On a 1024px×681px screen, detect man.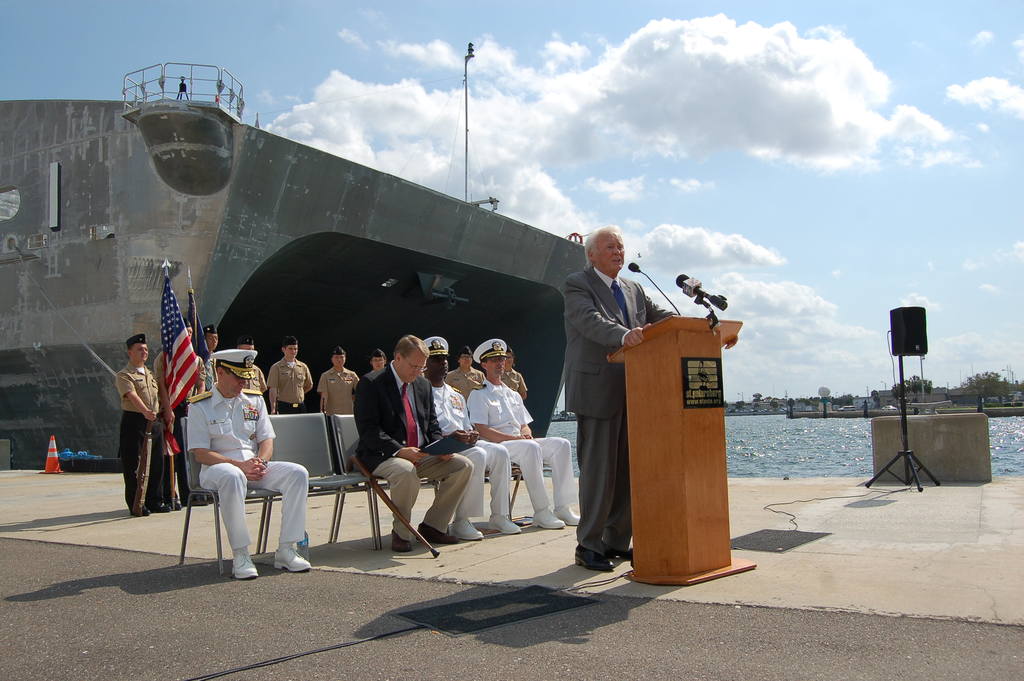
region(264, 341, 315, 412).
